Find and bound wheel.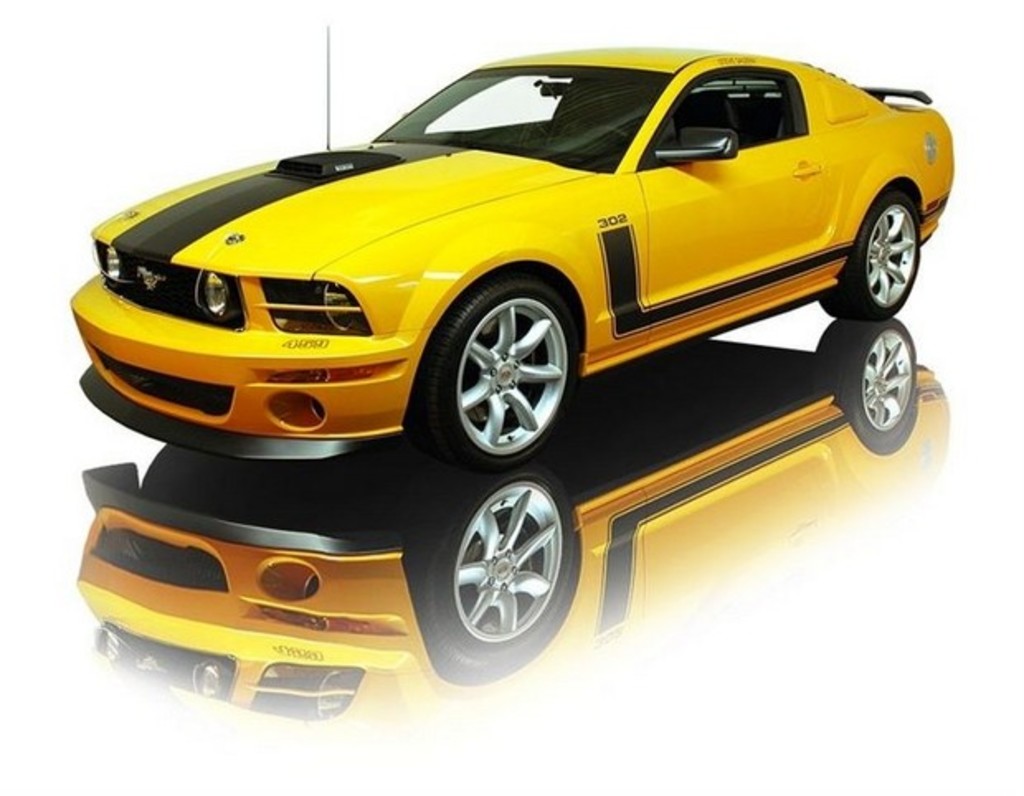
Bound: box=[591, 126, 634, 142].
